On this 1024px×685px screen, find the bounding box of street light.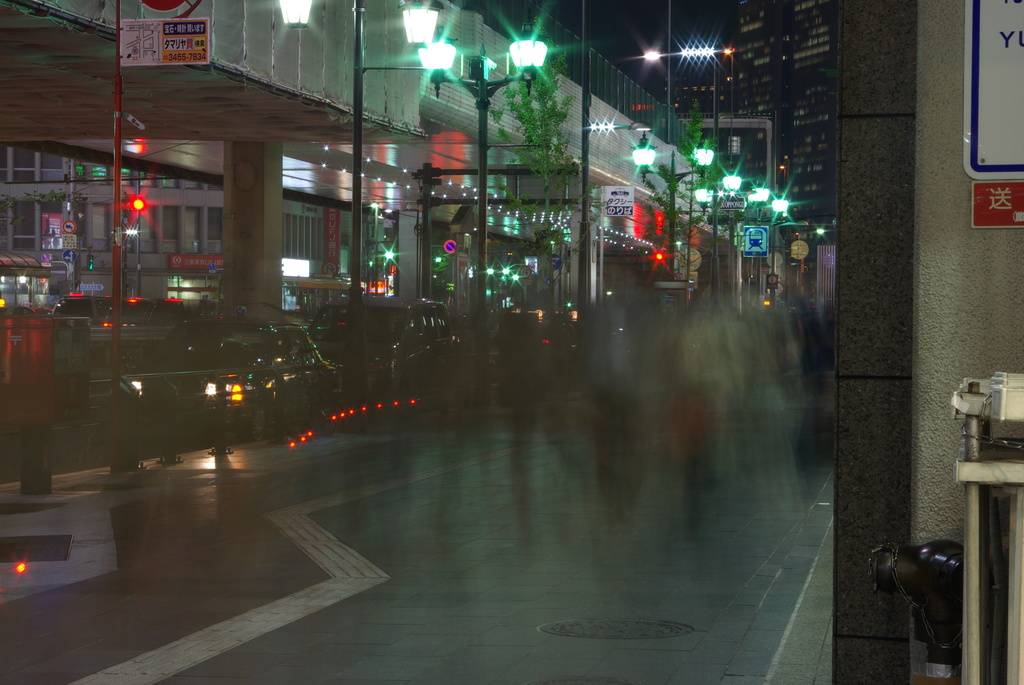
Bounding box: (x1=397, y1=0, x2=548, y2=410).
